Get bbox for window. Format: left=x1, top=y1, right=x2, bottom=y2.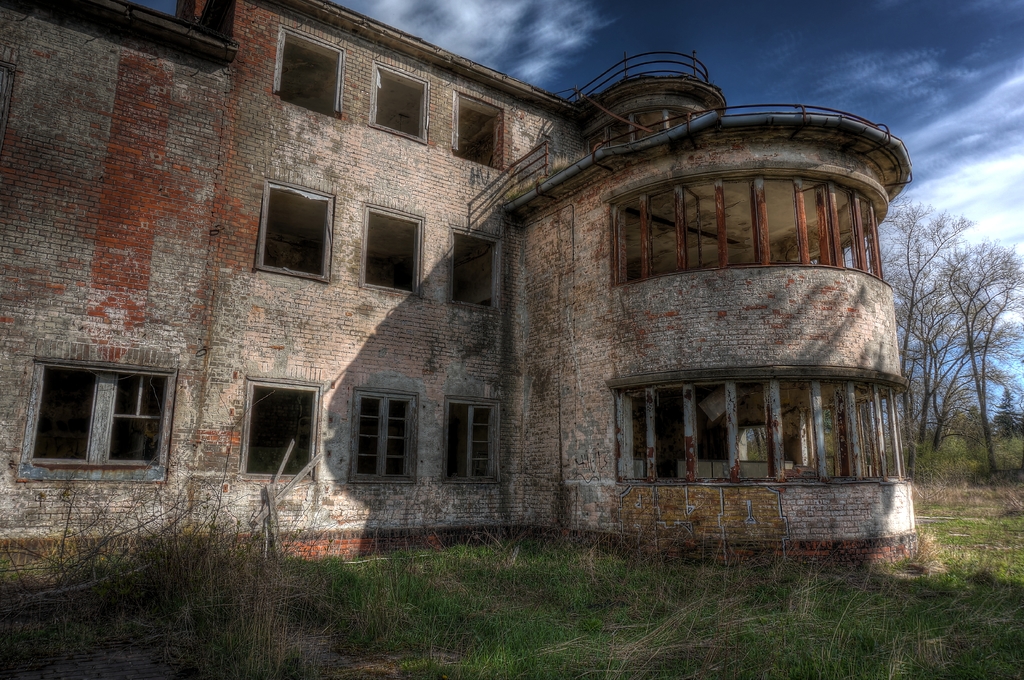
left=449, top=92, right=506, bottom=171.
